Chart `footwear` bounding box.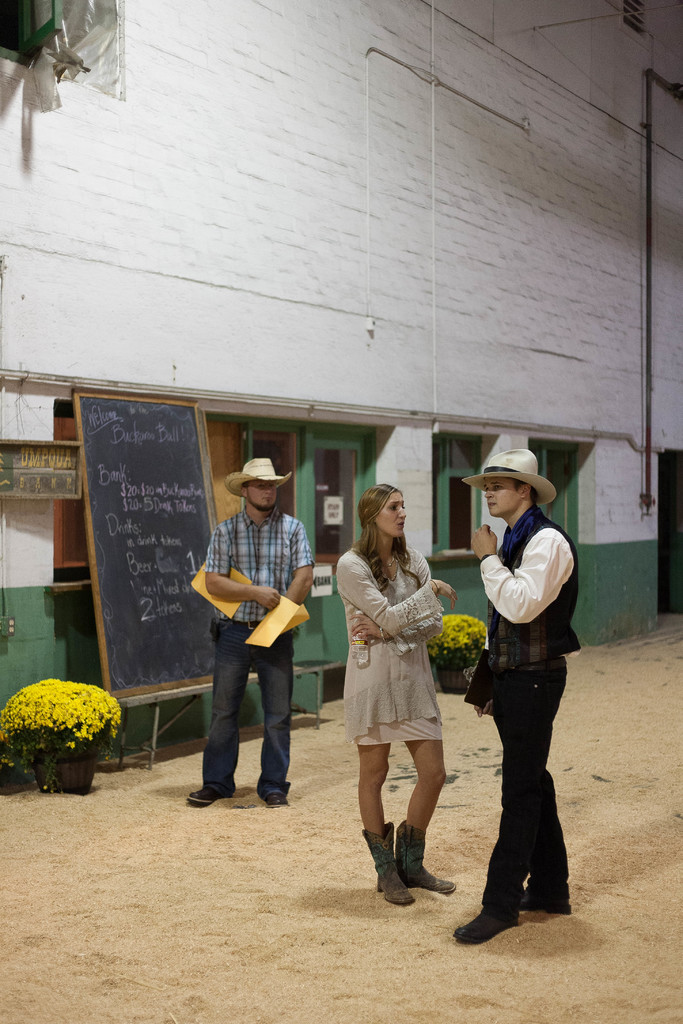
Charted: box=[450, 900, 520, 946].
